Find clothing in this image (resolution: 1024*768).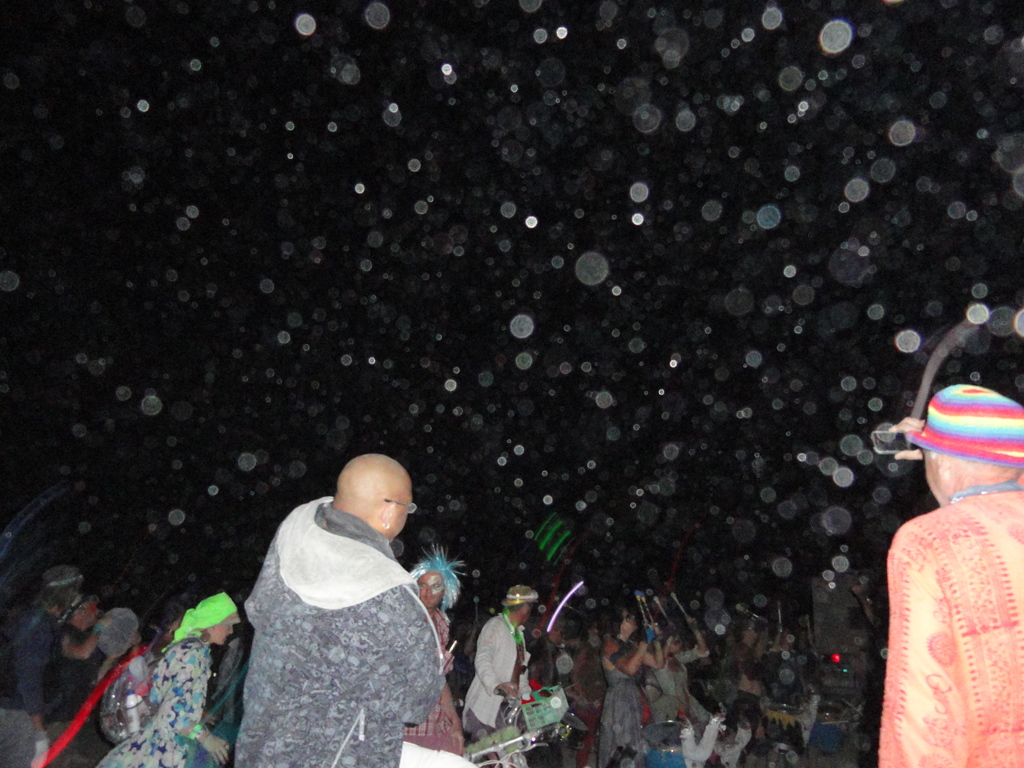
(886,480,1023,767).
